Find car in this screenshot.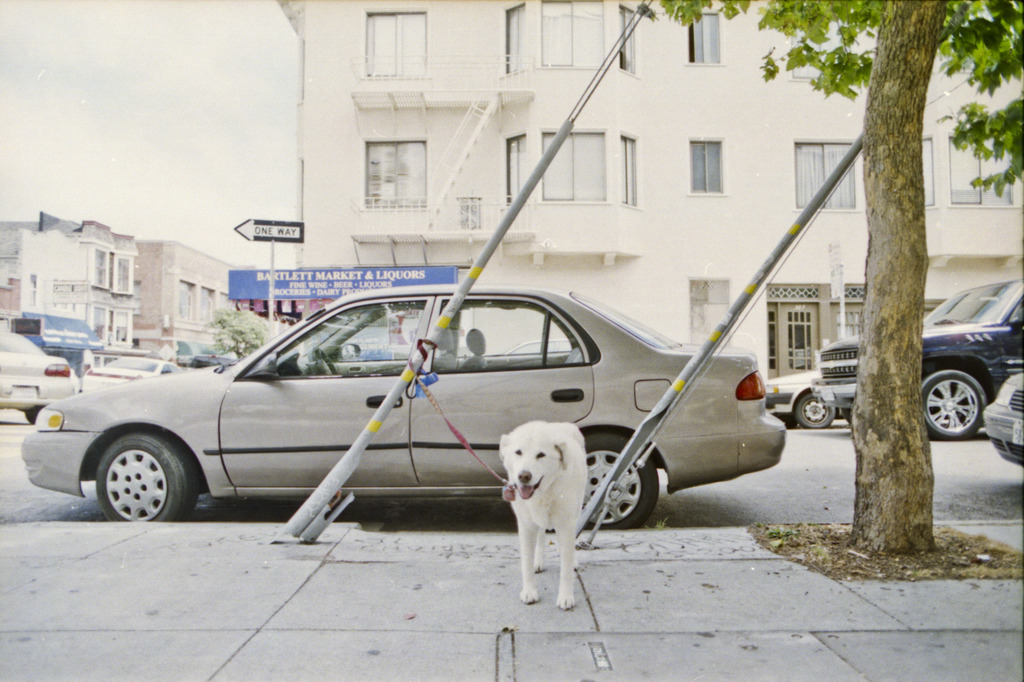
The bounding box for car is crop(810, 279, 1023, 440).
